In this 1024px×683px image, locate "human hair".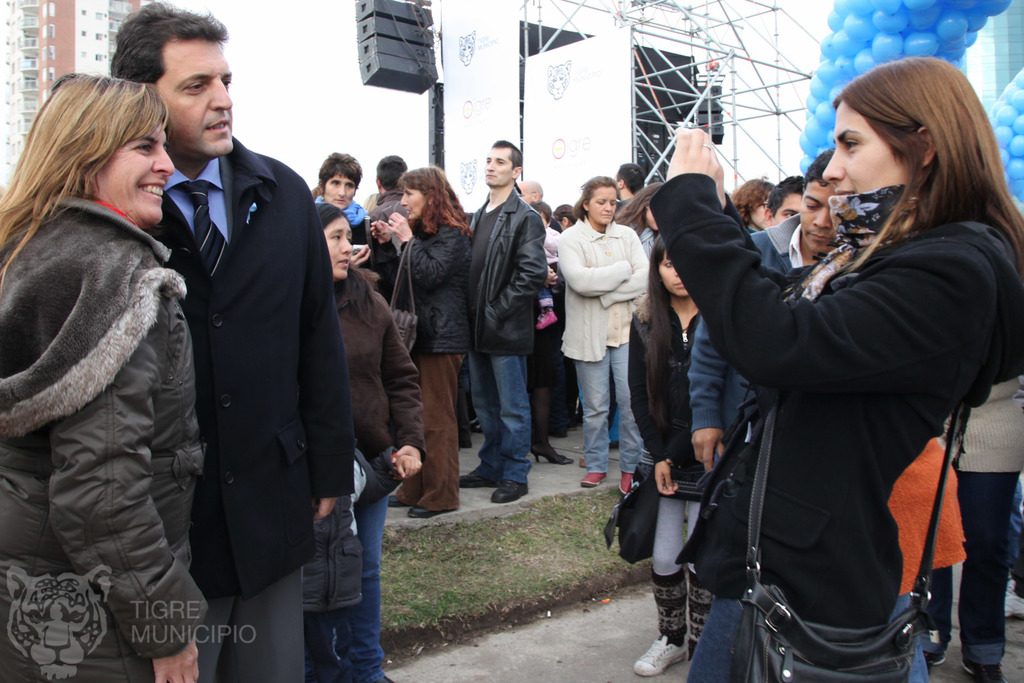
Bounding box: [left=376, top=153, right=410, bottom=192].
